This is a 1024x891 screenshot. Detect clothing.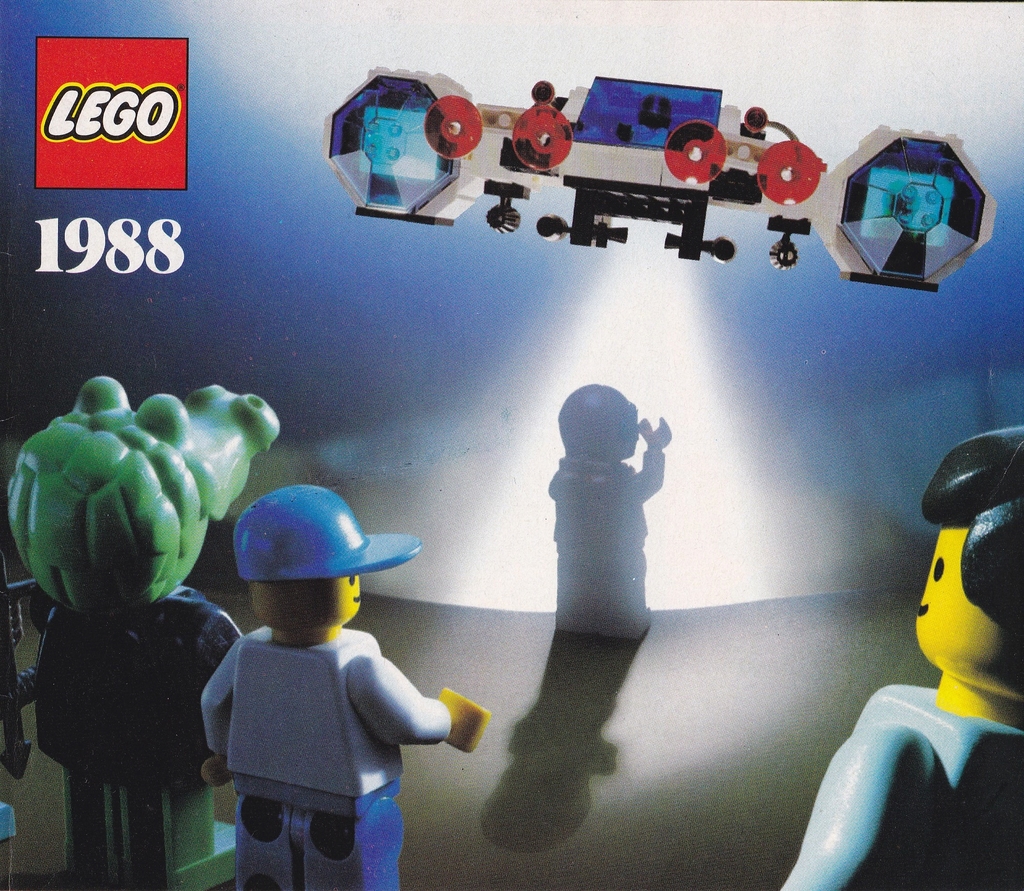
[x1=778, y1=682, x2=1023, y2=888].
